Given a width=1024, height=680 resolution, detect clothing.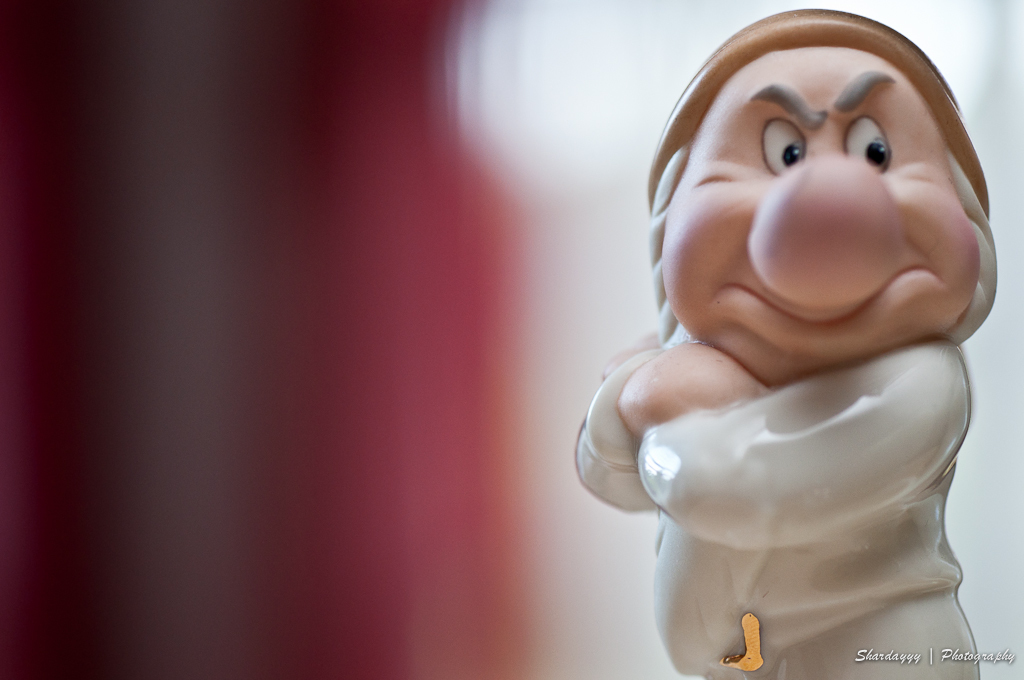
549 98 1005 659.
